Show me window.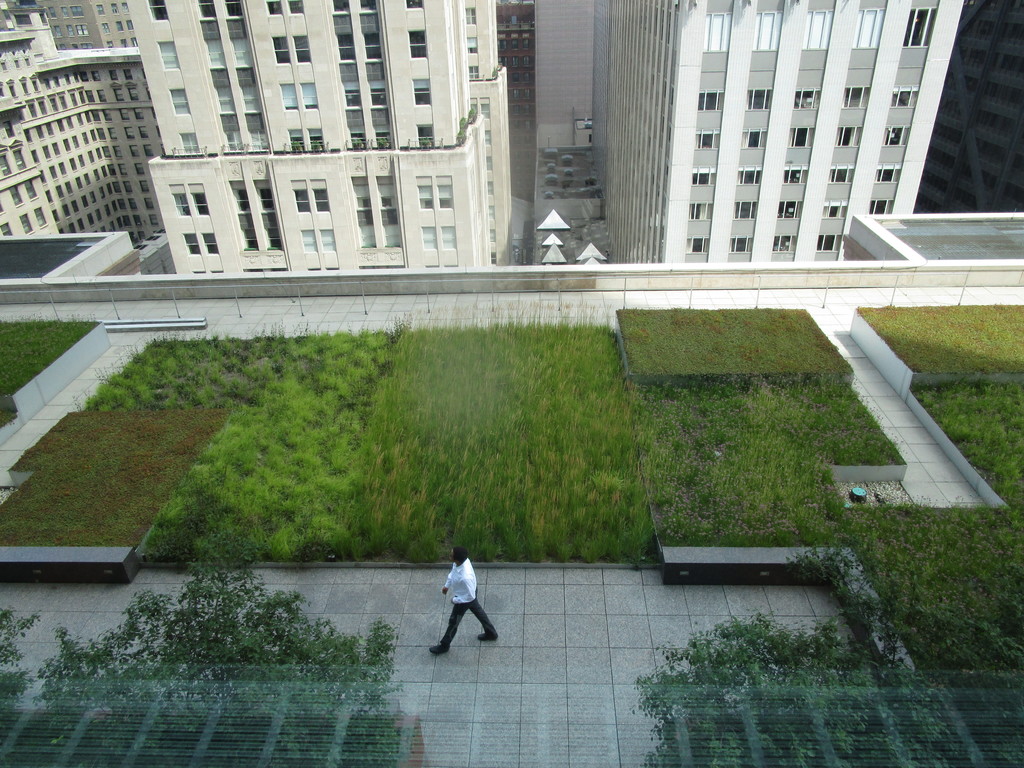
window is here: 199/230/221/254.
